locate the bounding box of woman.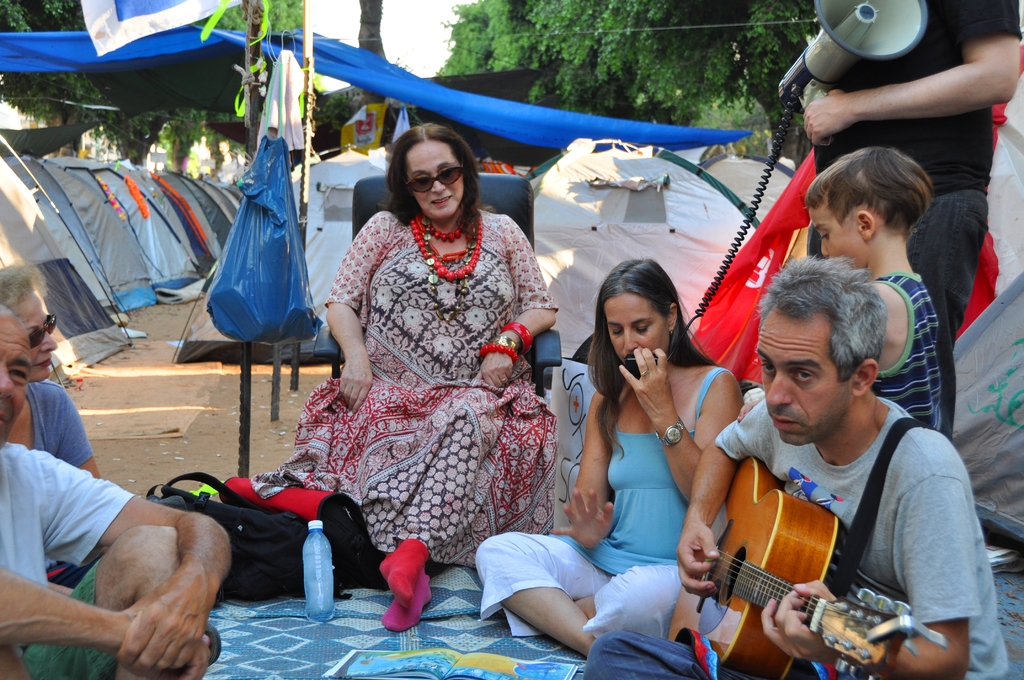
Bounding box: crop(0, 265, 269, 667).
